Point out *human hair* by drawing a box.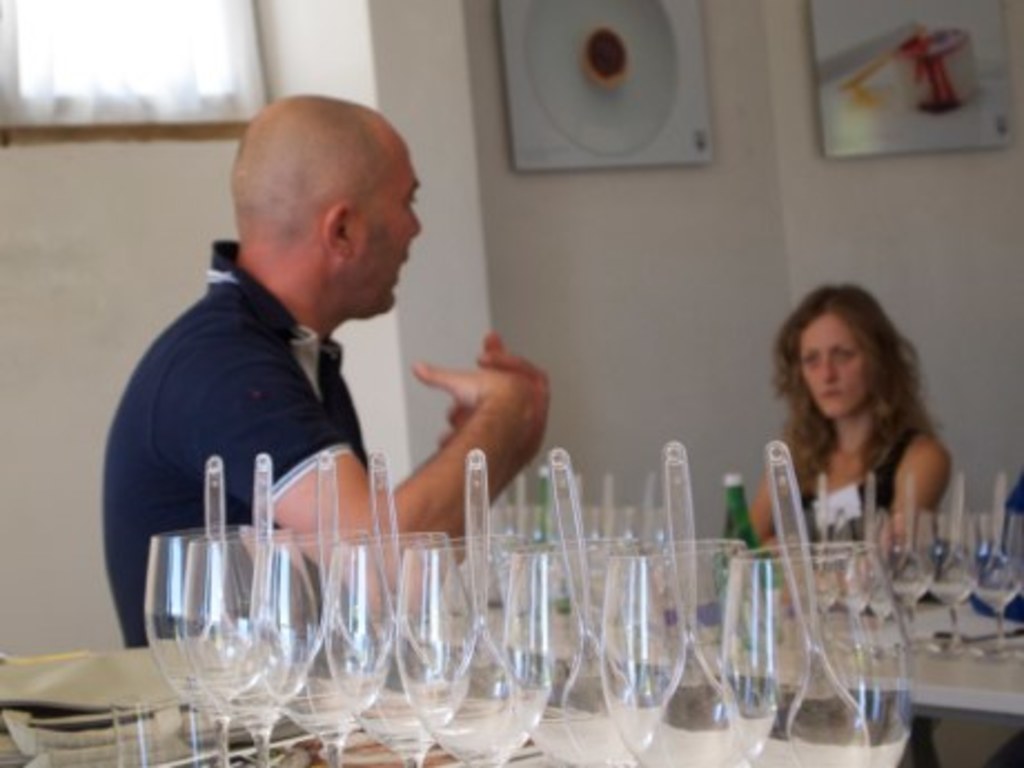
region(777, 280, 935, 483).
